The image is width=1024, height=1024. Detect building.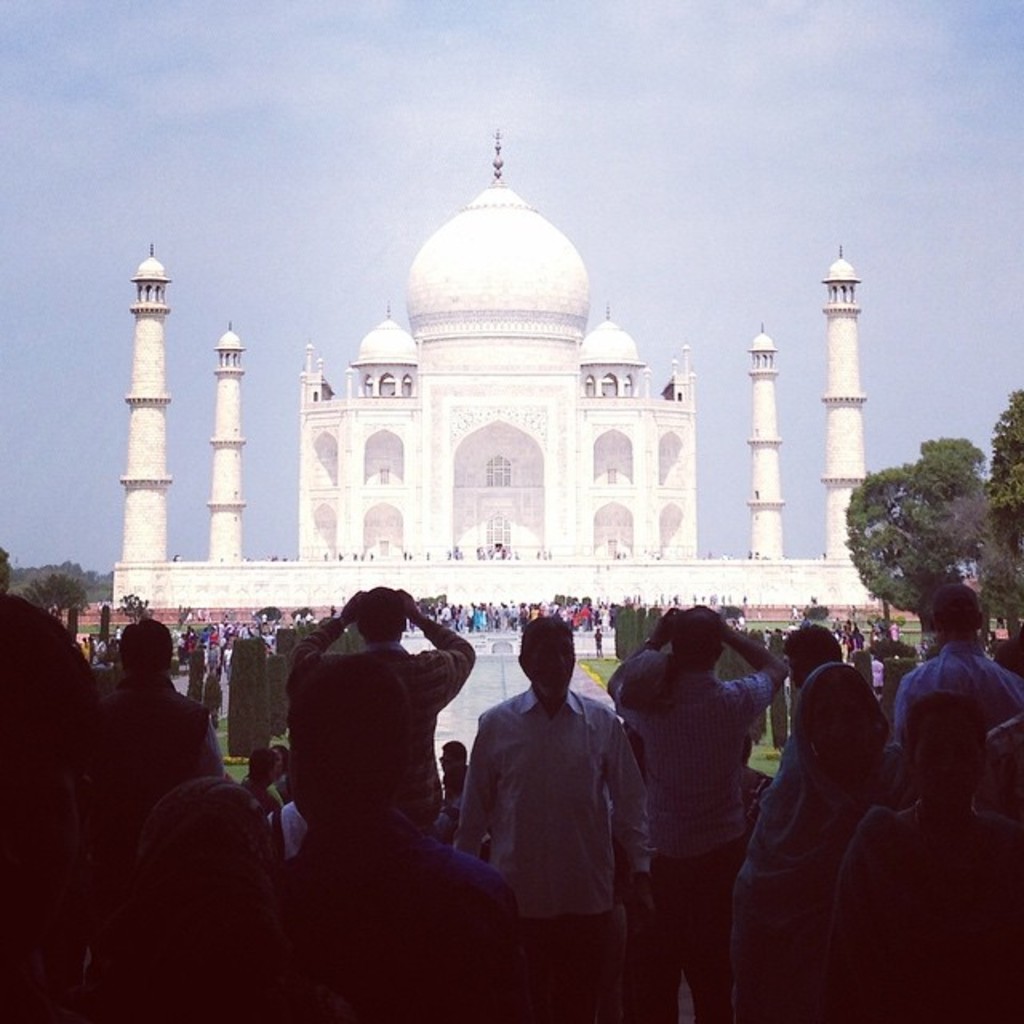
Detection: (x1=102, y1=112, x2=920, y2=621).
